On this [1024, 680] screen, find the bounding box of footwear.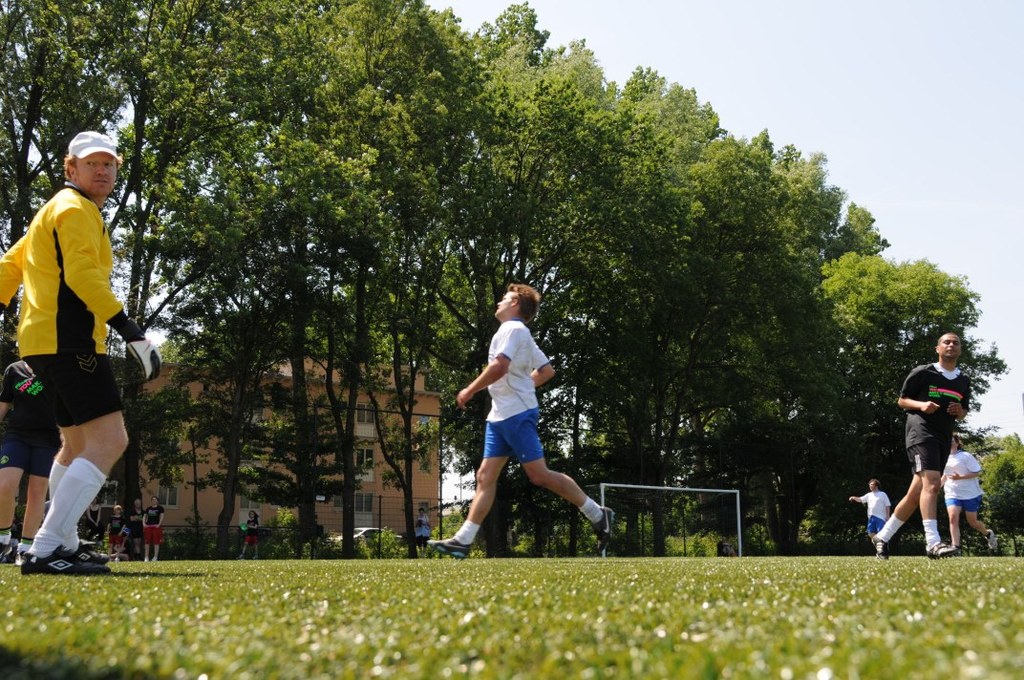
Bounding box: box(150, 555, 159, 561).
